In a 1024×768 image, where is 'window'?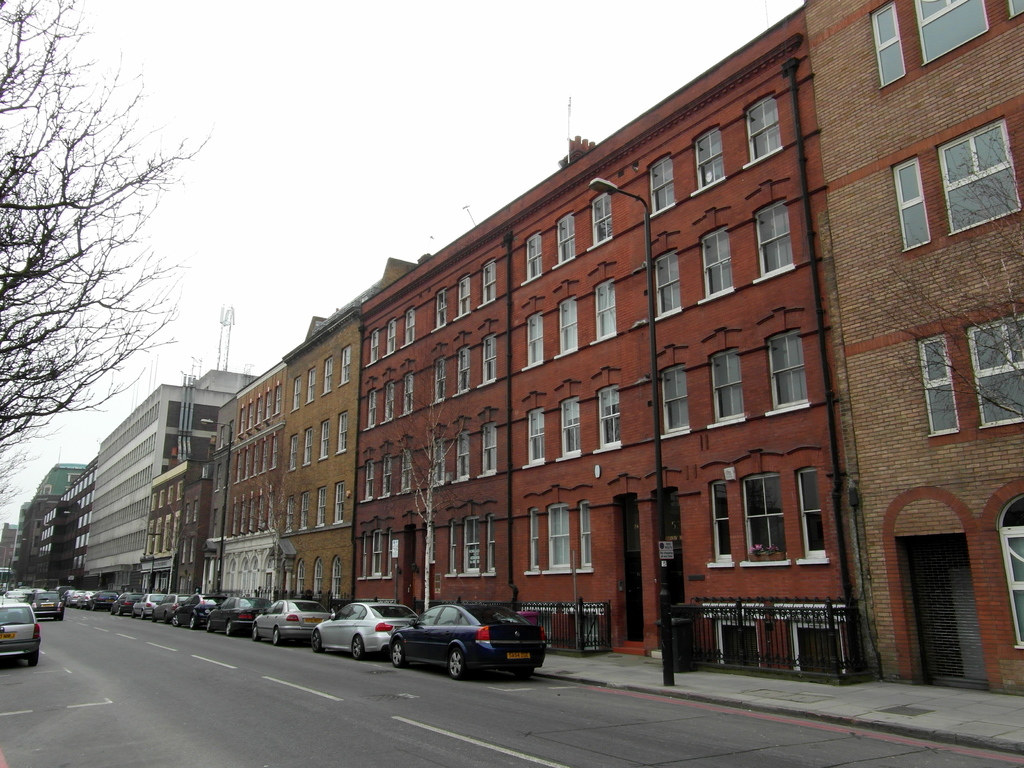
rect(697, 218, 739, 305).
